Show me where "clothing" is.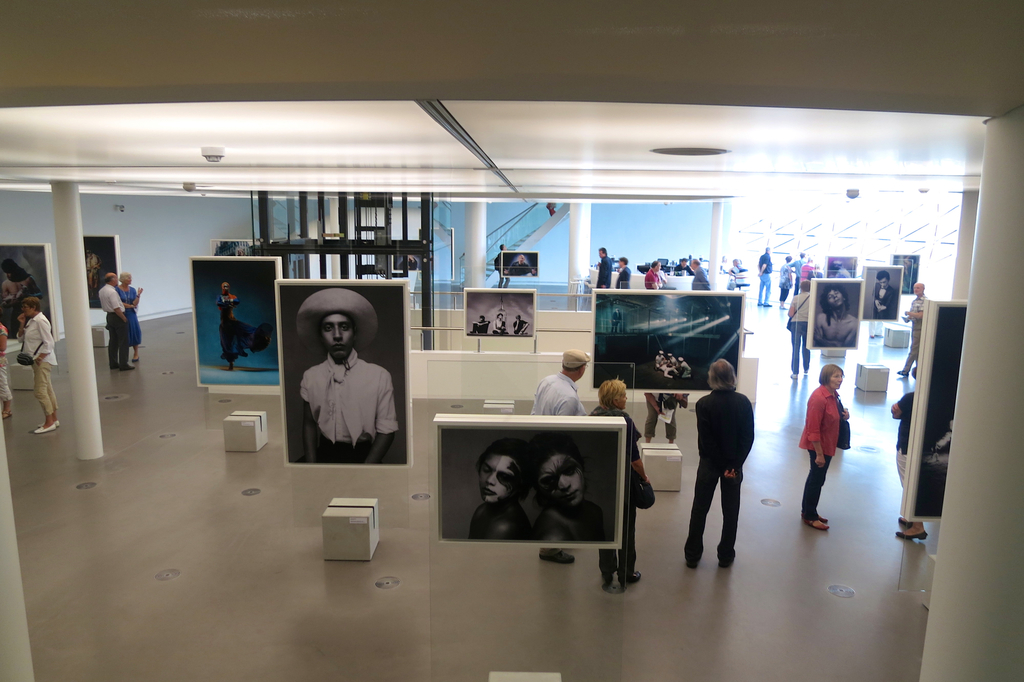
"clothing" is at bbox(760, 254, 773, 303).
